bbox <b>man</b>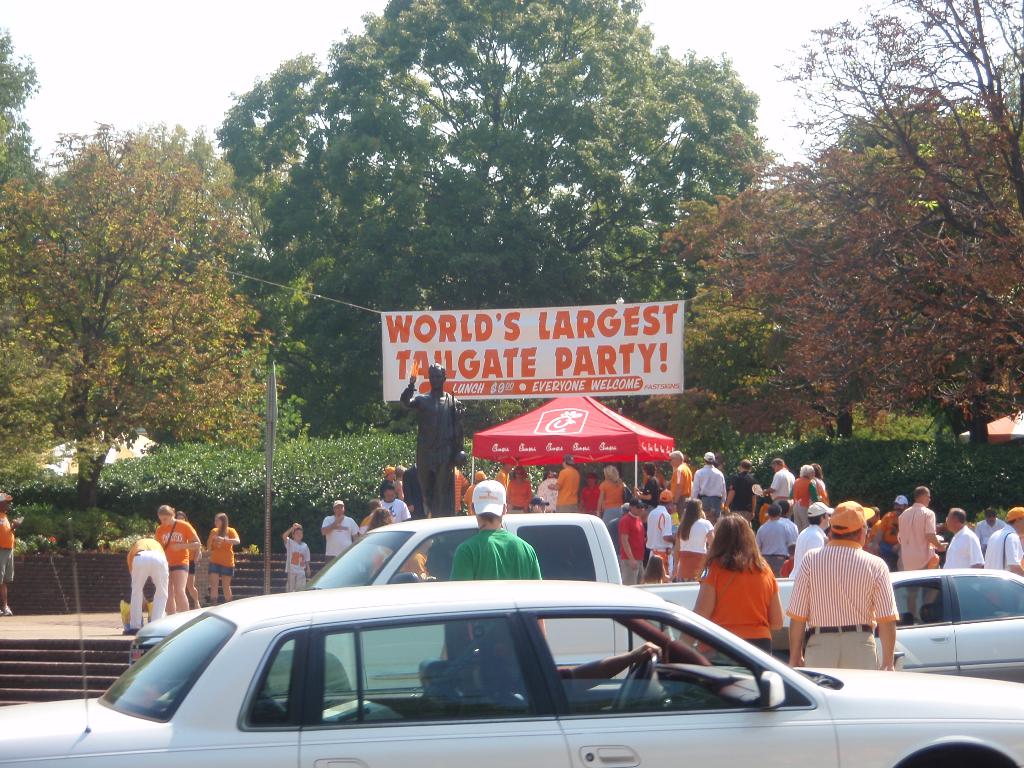
BBox(863, 508, 874, 550)
